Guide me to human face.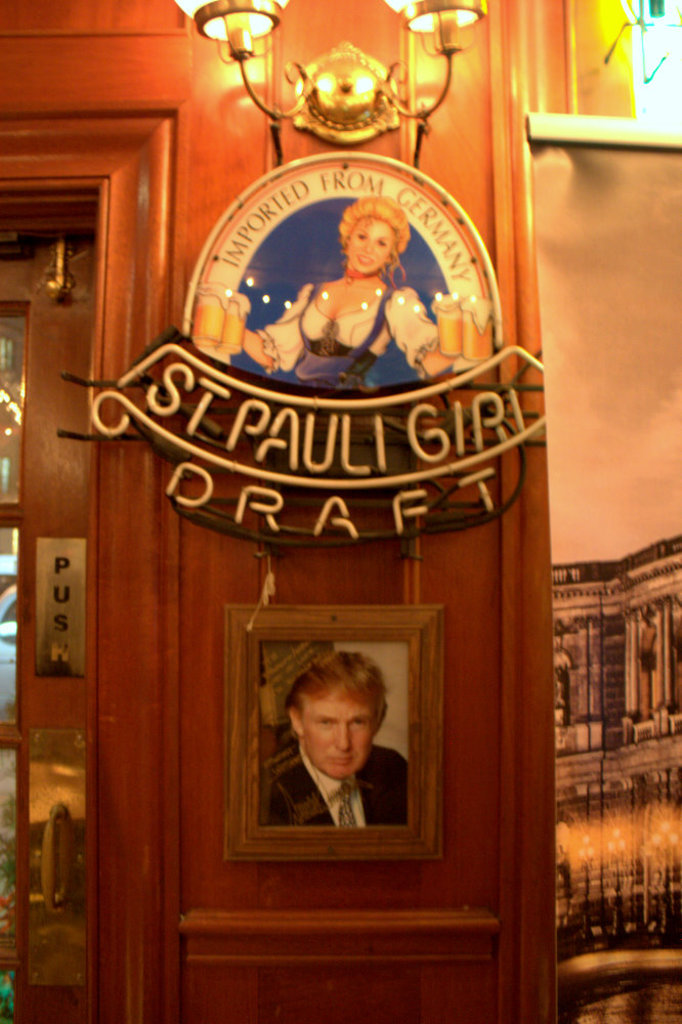
Guidance: {"x1": 301, "y1": 682, "x2": 377, "y2": 783}.
